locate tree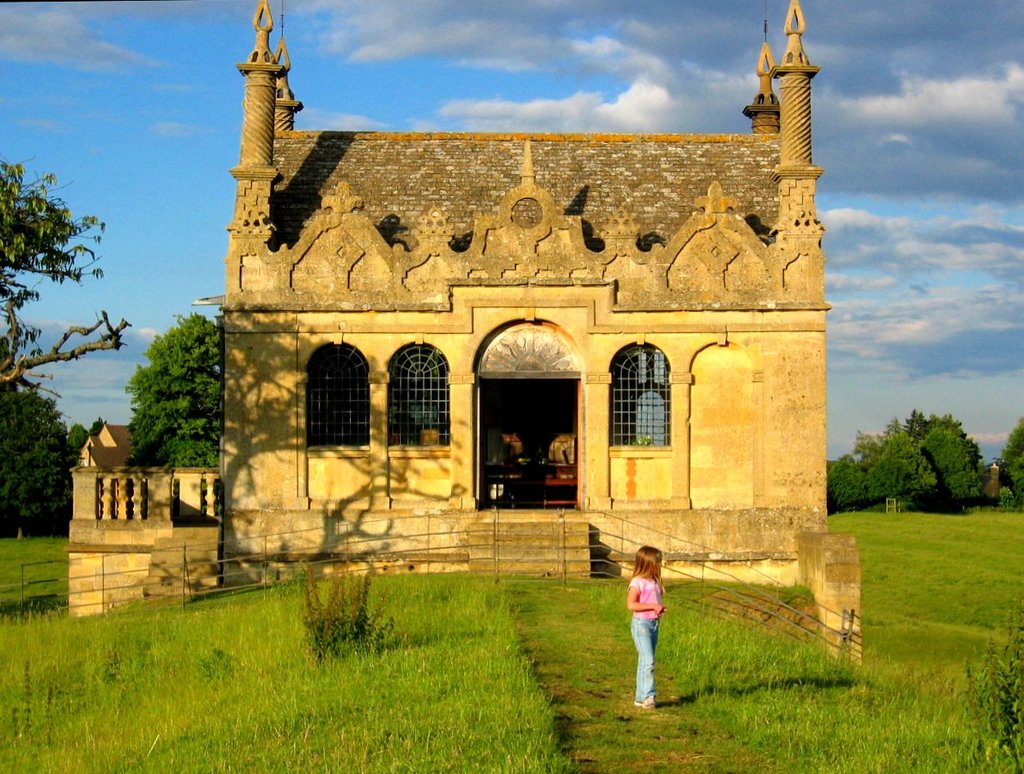
x1=853, y1=431, x2=882, y2=473
